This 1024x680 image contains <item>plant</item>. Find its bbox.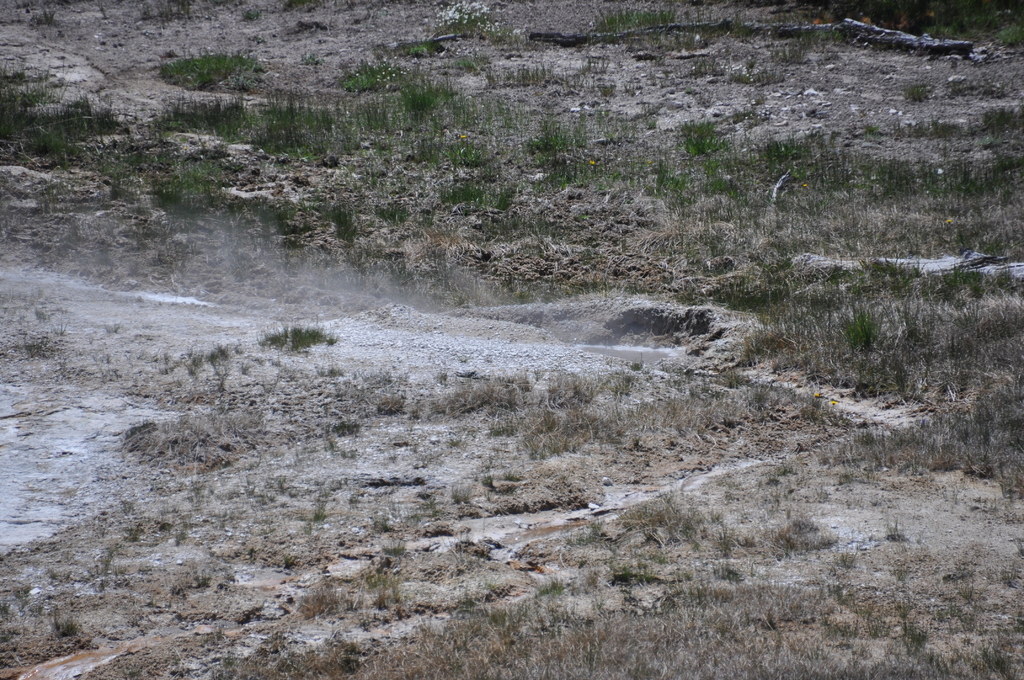
box(359, 50, 417, 108).
